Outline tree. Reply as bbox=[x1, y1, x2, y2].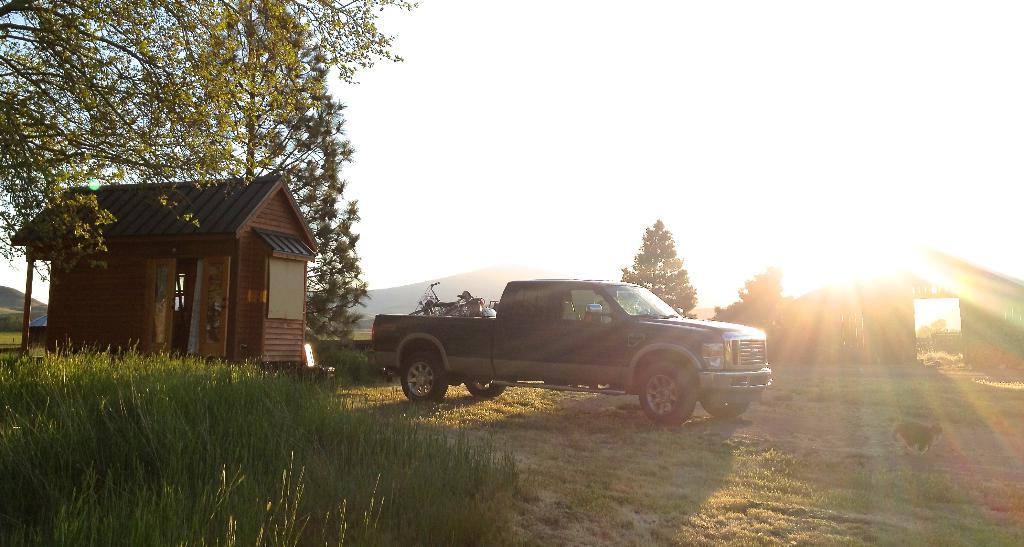
bbox=[224, 87, 380, 351].
